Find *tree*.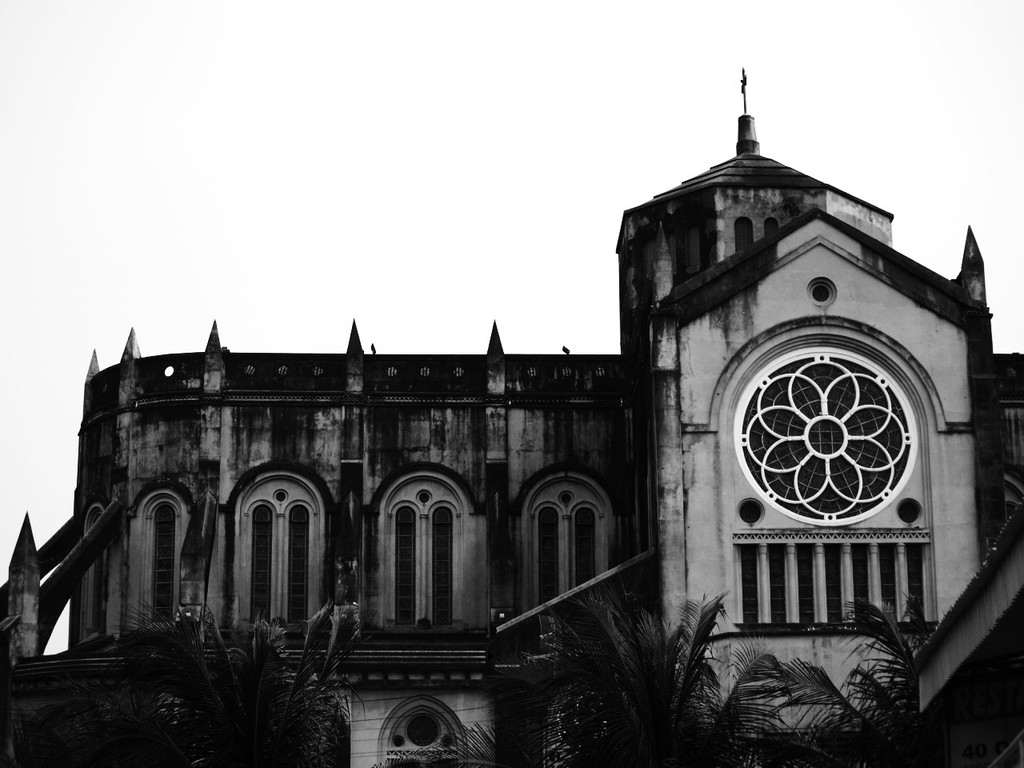
pyautogui.locateOnScreen(767, 598, 1023, 767).
